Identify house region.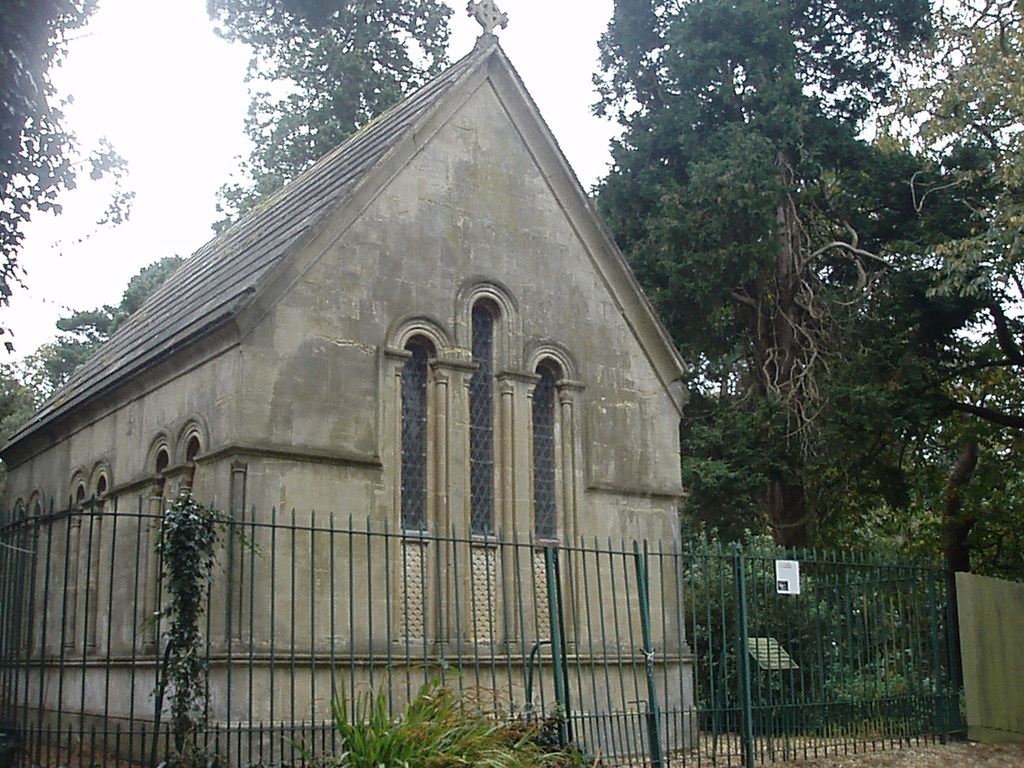
Region: 57 0 730 767.
